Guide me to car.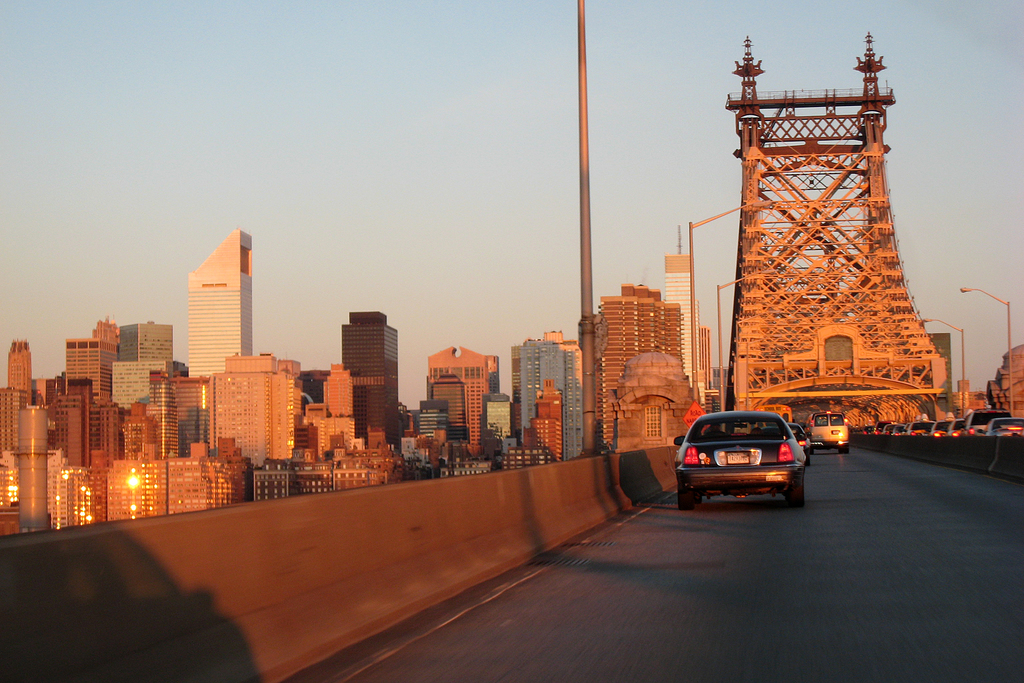
Guidance: 892 422 901 434.
